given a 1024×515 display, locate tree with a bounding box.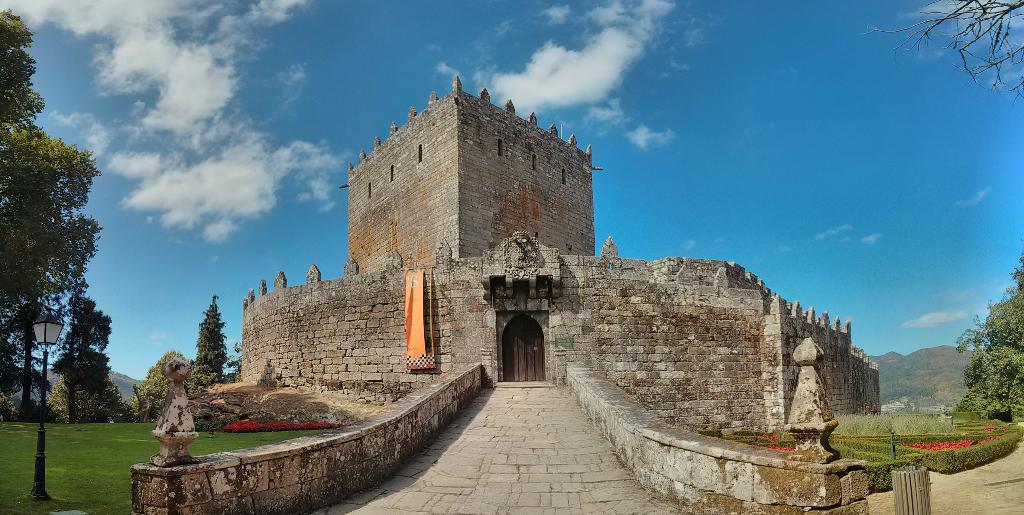
Located: (192,293,227,384).
